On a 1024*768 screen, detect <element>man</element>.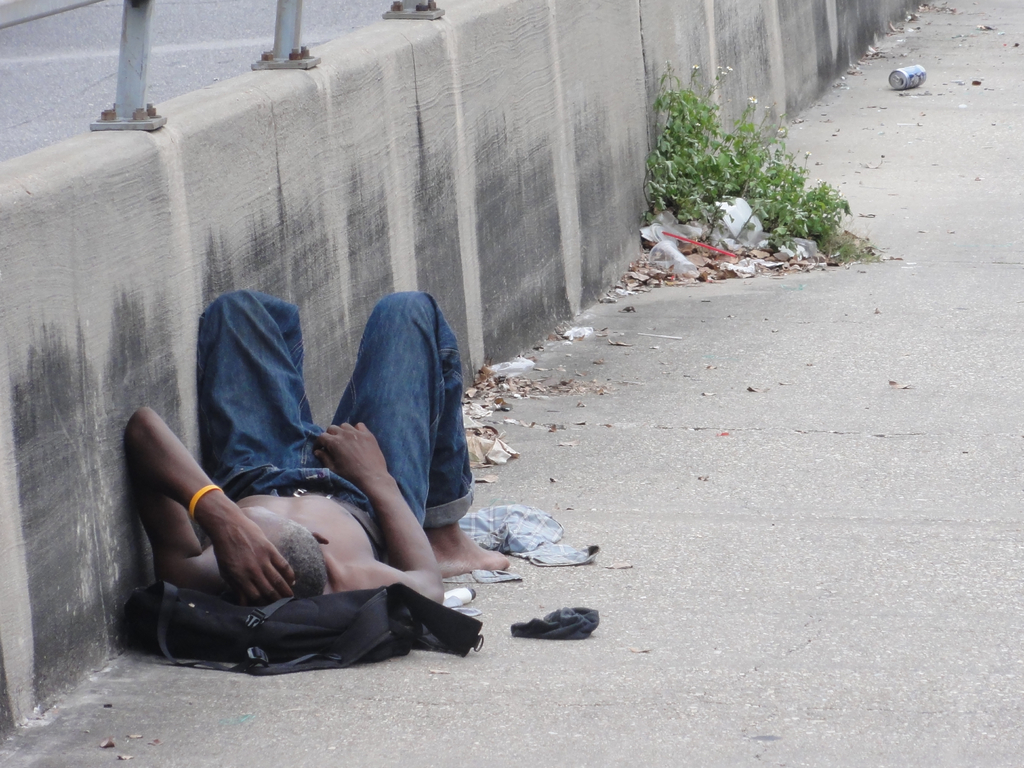
(left=102, top=229, right=536, bottom=678).
